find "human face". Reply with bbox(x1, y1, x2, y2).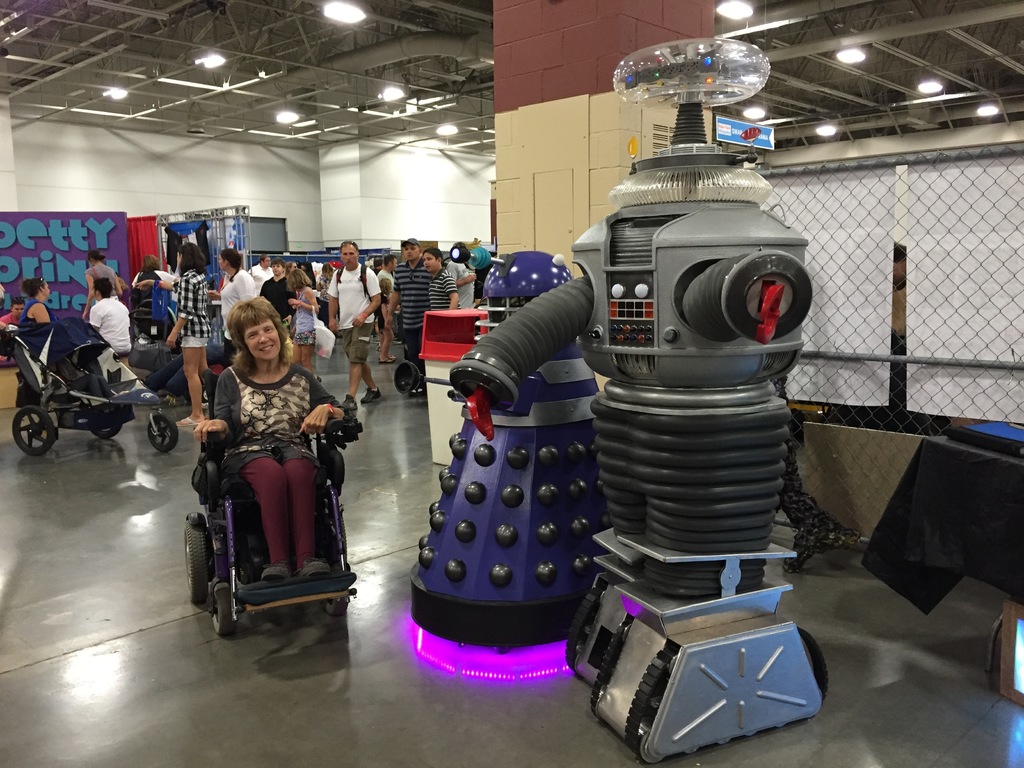
bbox(262, 259, 271, 268).
